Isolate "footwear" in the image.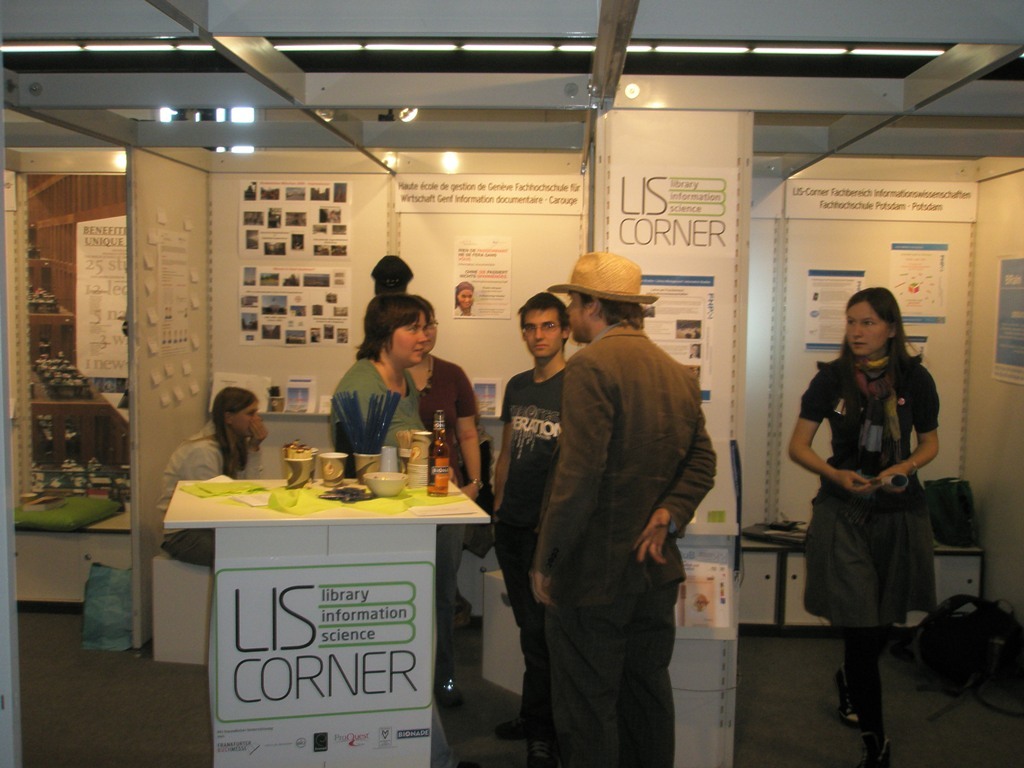
Isolated region: bbox(433, 669, 464, 711).
